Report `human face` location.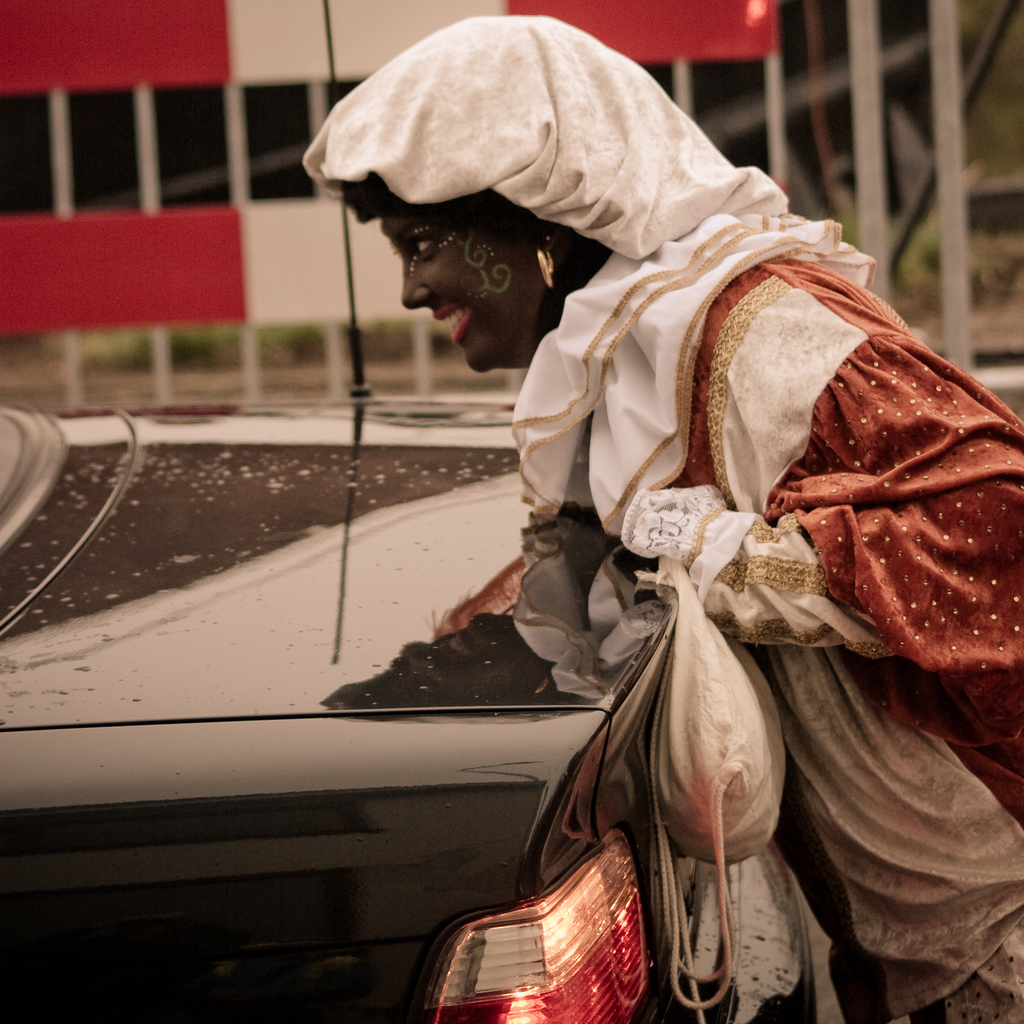
Report: 384:206:548:372.
